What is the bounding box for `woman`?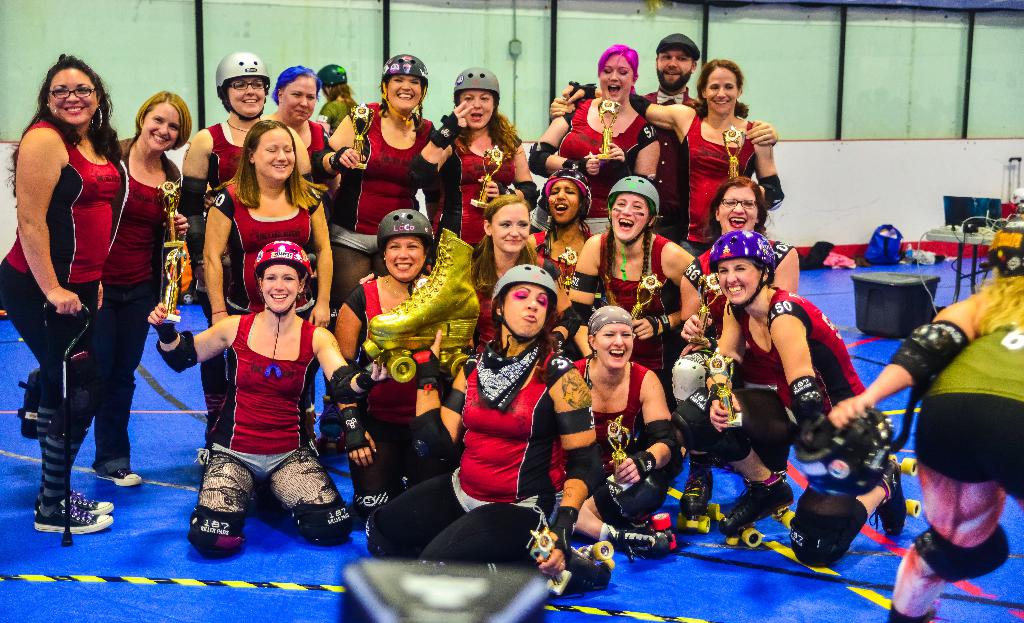
542 172 589 278.
